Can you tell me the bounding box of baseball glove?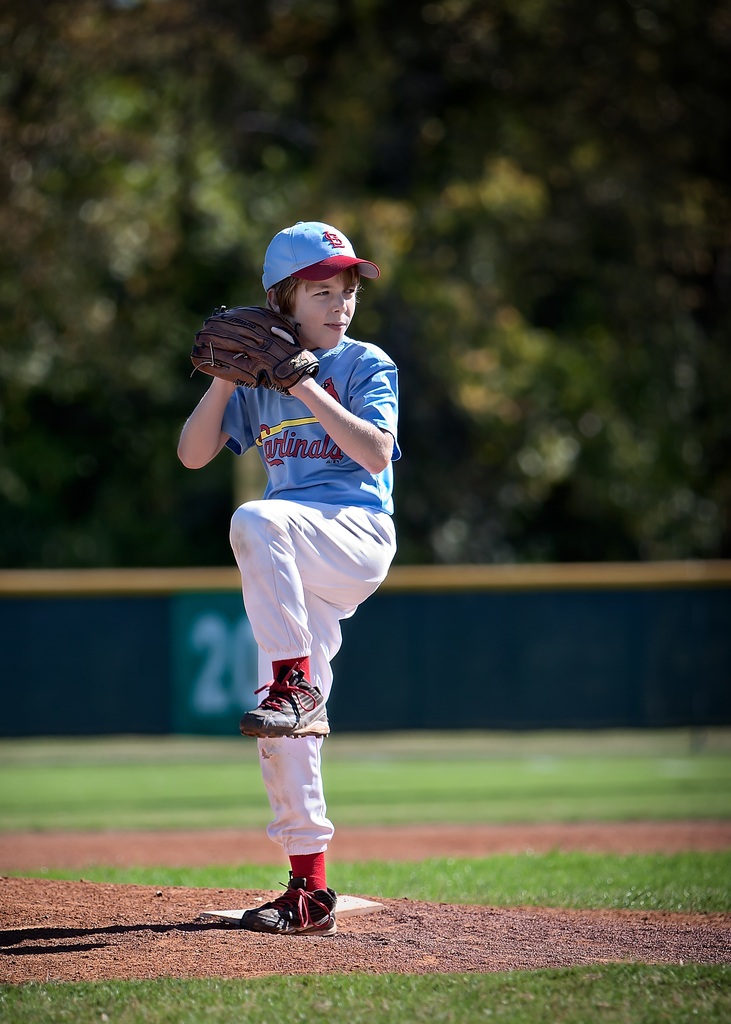
191 300 321 396.
